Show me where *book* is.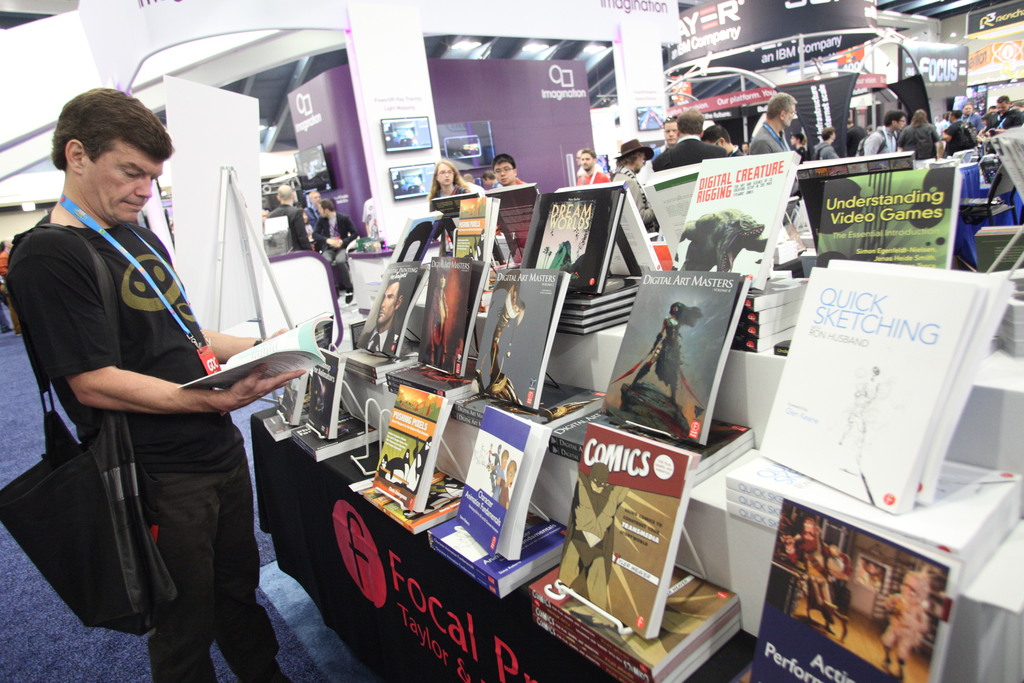
*book* is at crop(283, 361, 307, 429).
